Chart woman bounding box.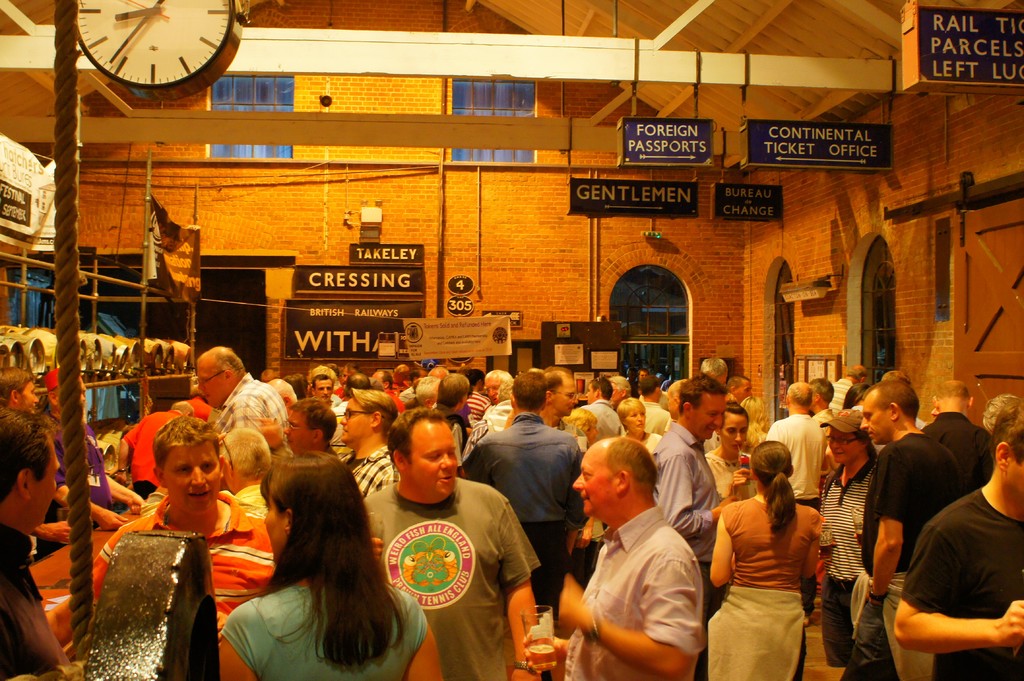
Charted: <region>844, 385, 872, 414</region>.
